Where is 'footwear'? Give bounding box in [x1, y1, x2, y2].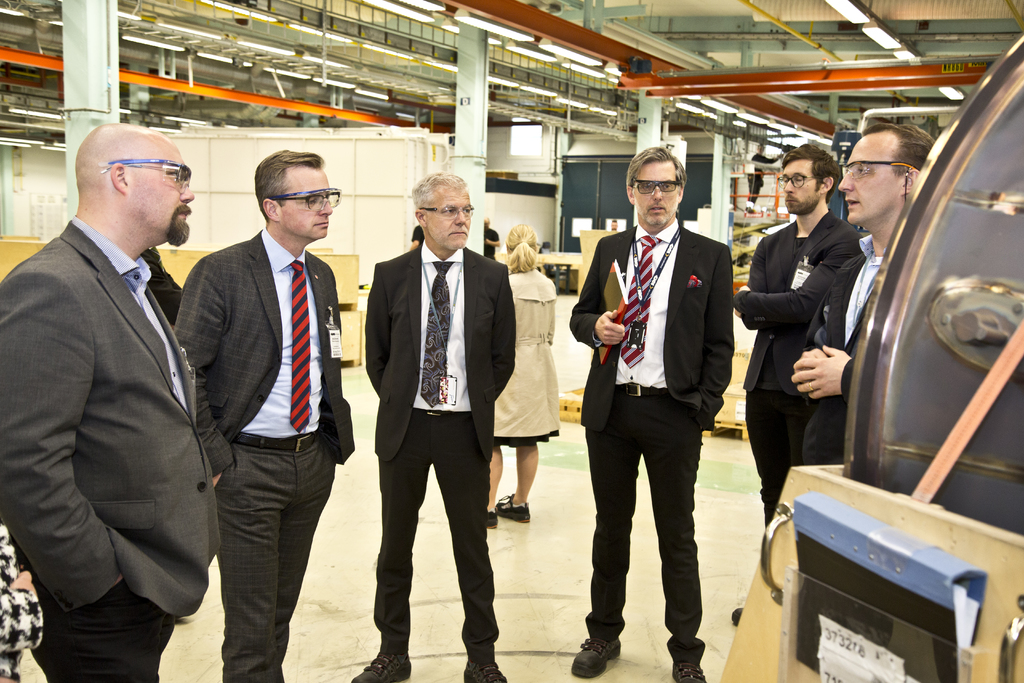
[668, 663, 706, 682].
